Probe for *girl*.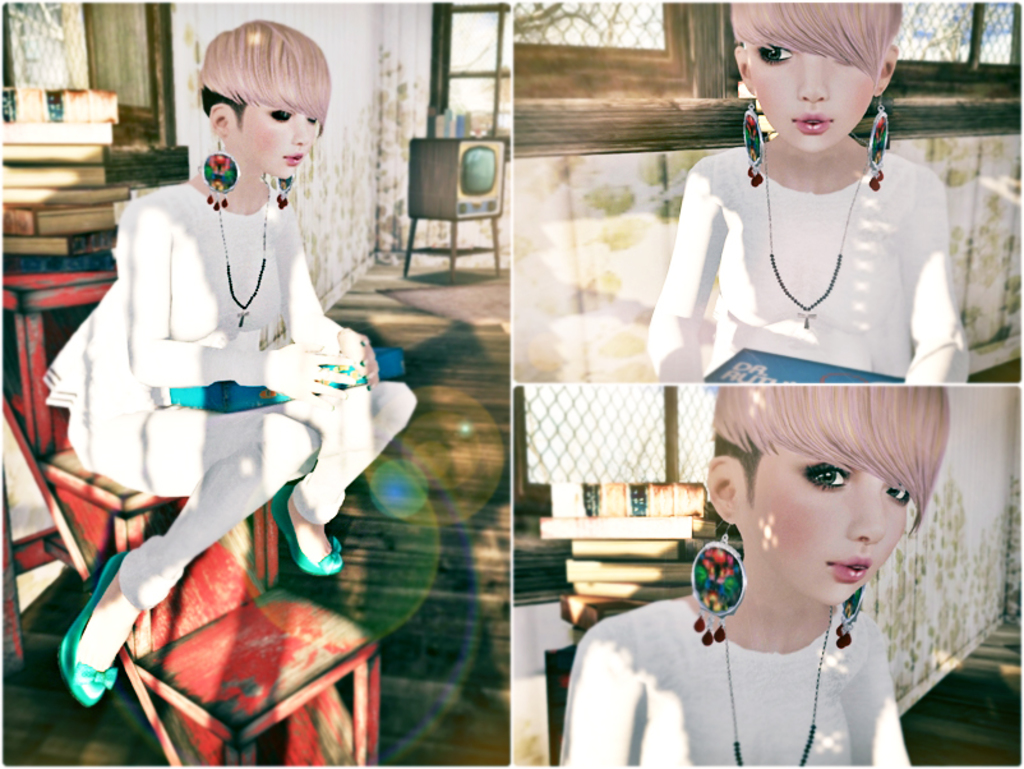
Probe result: bbox=[552, 384, 950, 764].
